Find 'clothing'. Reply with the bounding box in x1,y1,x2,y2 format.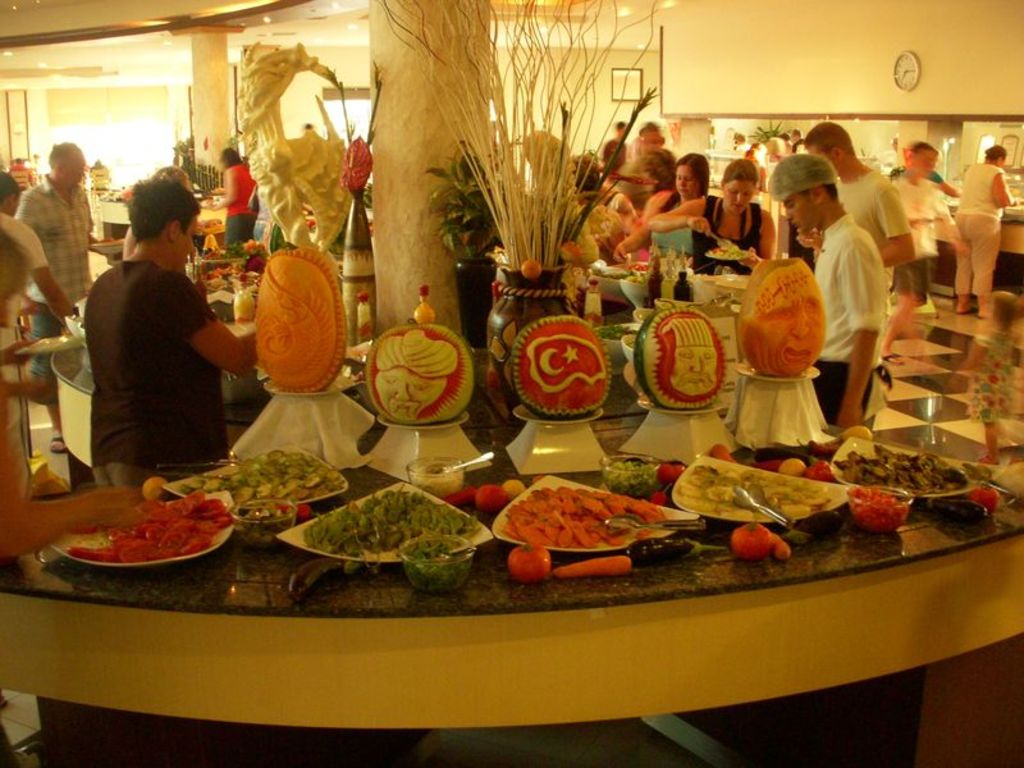
952,157,1007,298.
